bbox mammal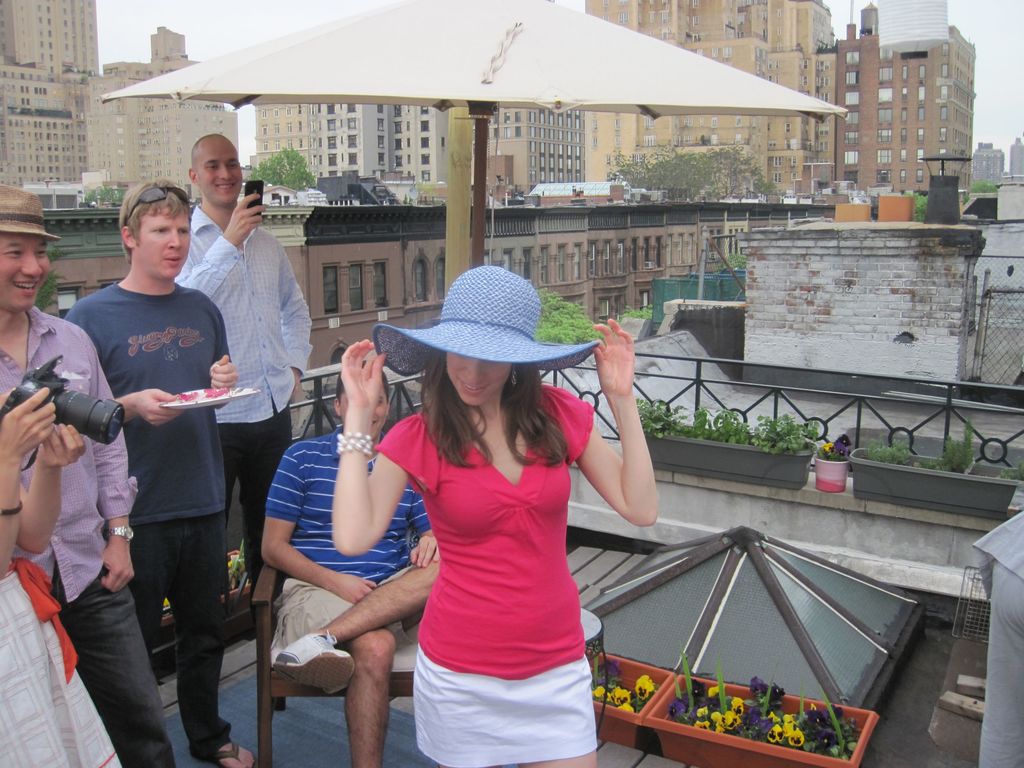
left=262, top=362, right=444, bottom=767
